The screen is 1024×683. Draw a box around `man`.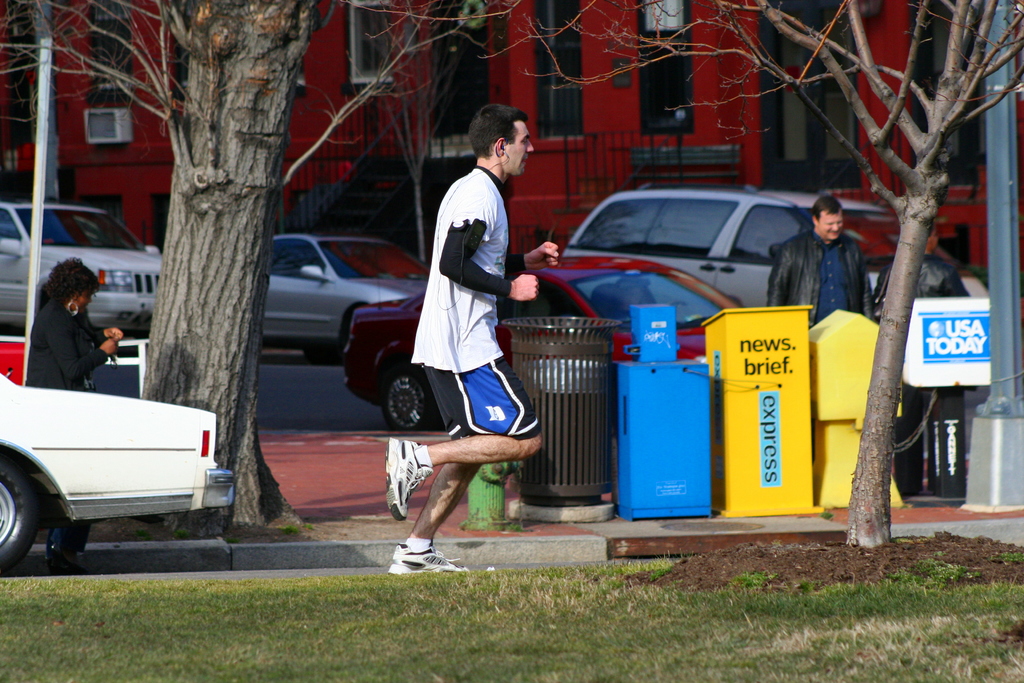
762, 198, 872, 338.
